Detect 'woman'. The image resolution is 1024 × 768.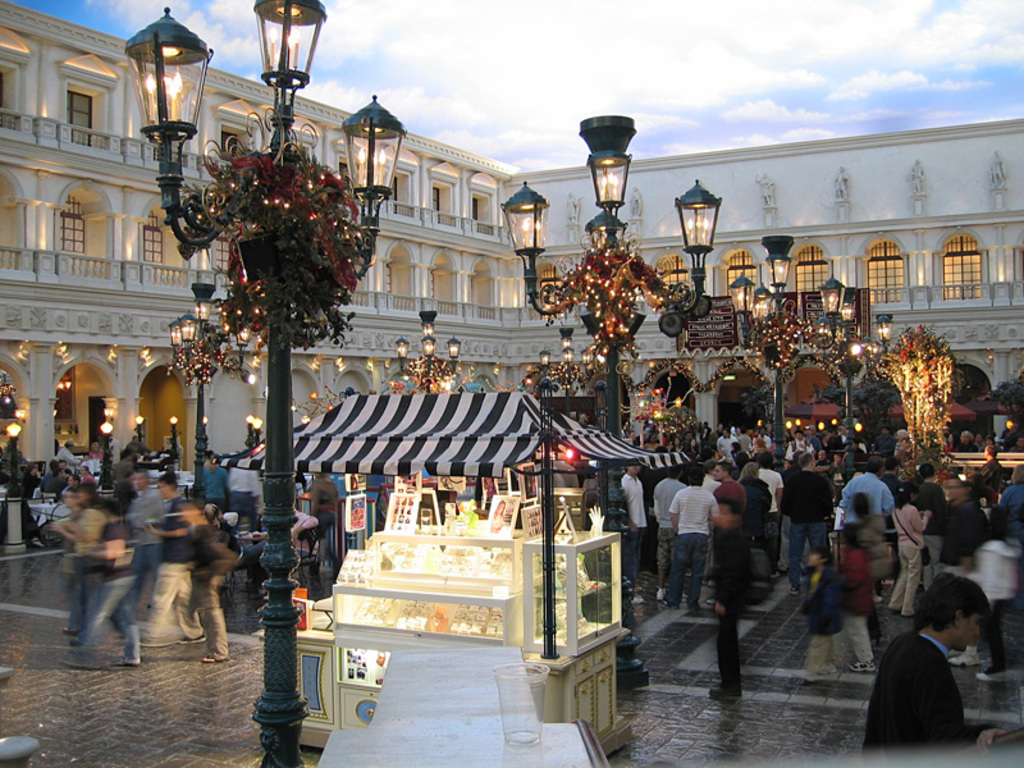
(737,461,772,540).
